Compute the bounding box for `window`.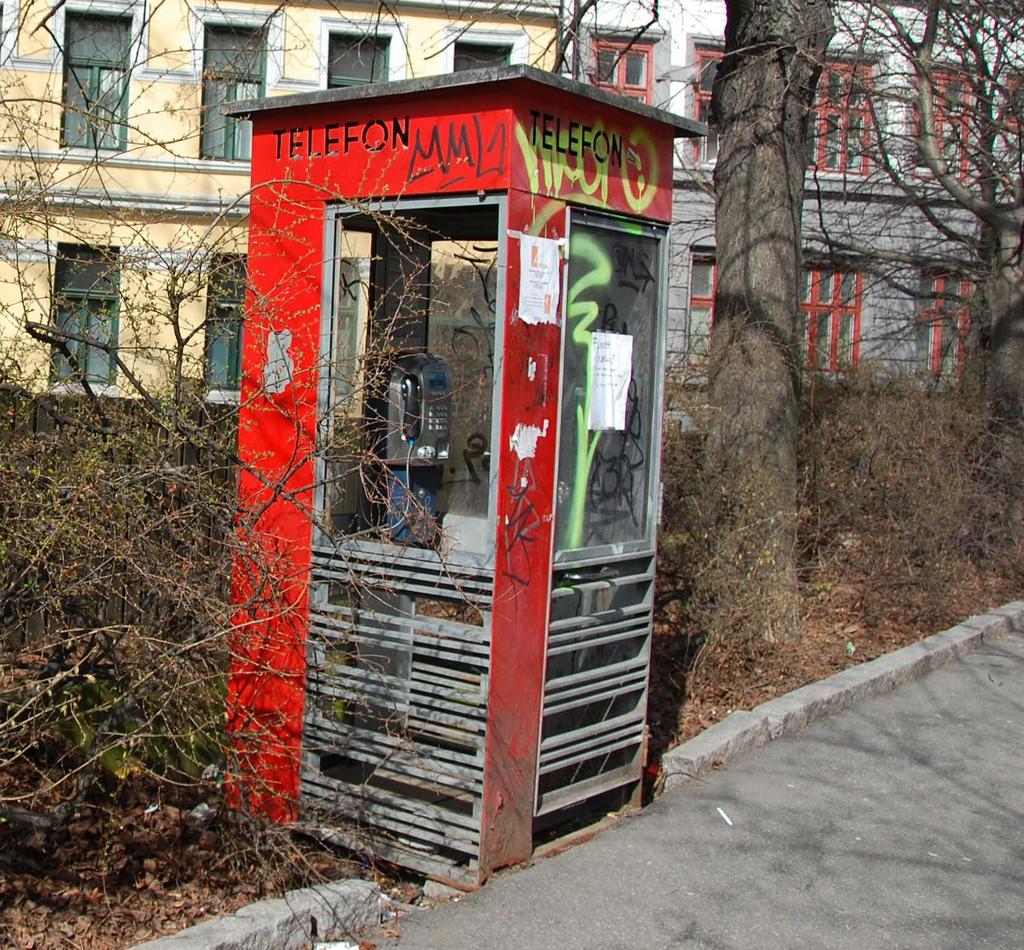
[905, 47, 976, 195].
